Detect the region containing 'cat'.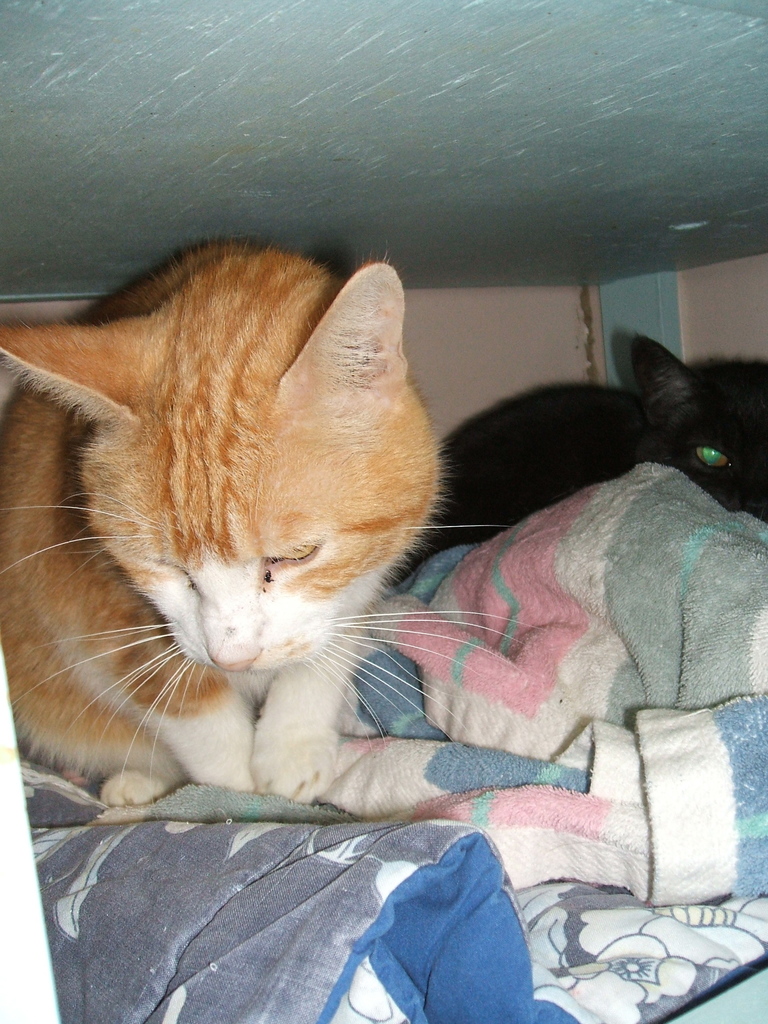
select_region(0, 236, 503, 808).
